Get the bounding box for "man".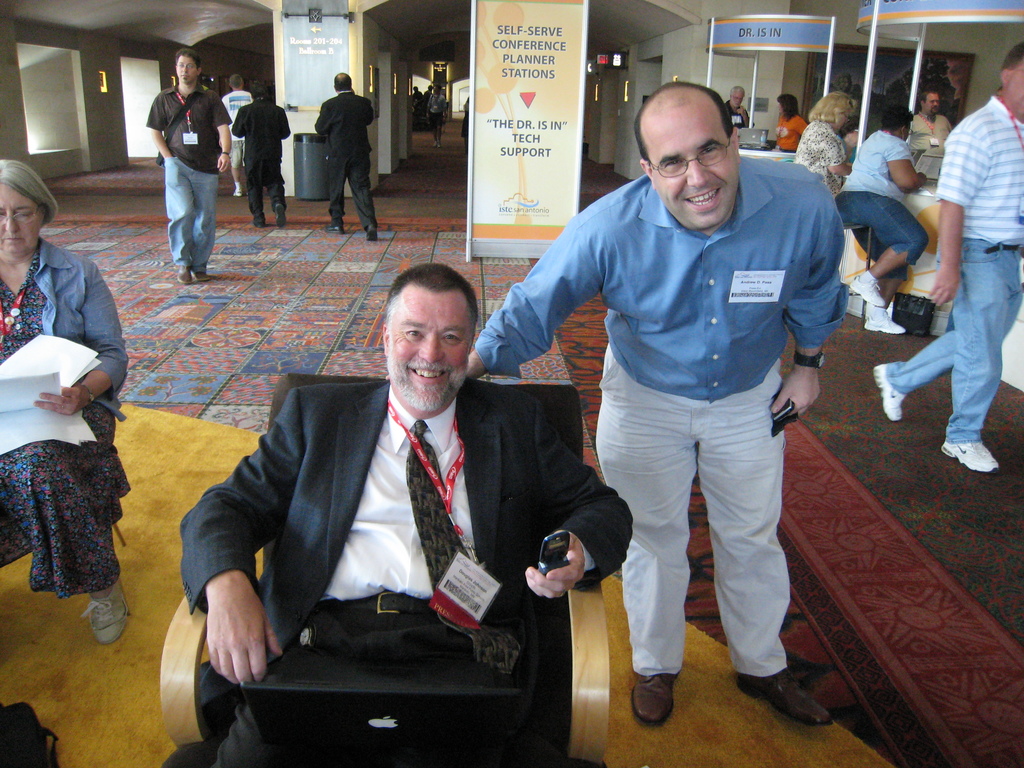
886/43/1023/482.
